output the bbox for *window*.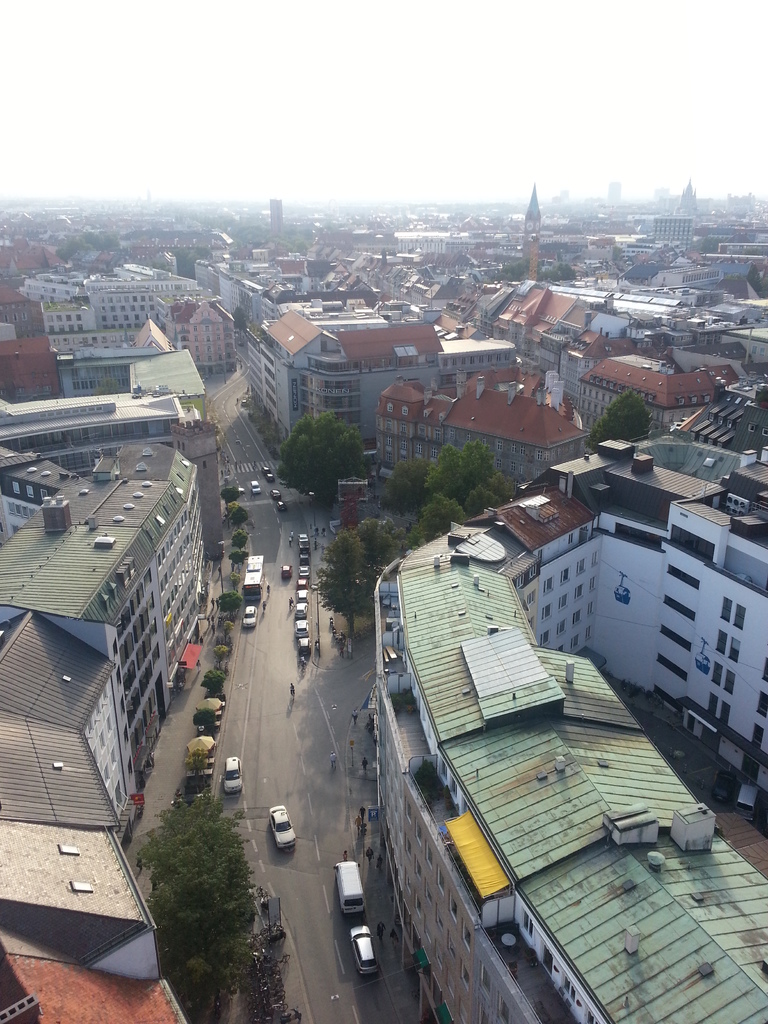
<bbox>171, 579, 184, 593</bbox>.
